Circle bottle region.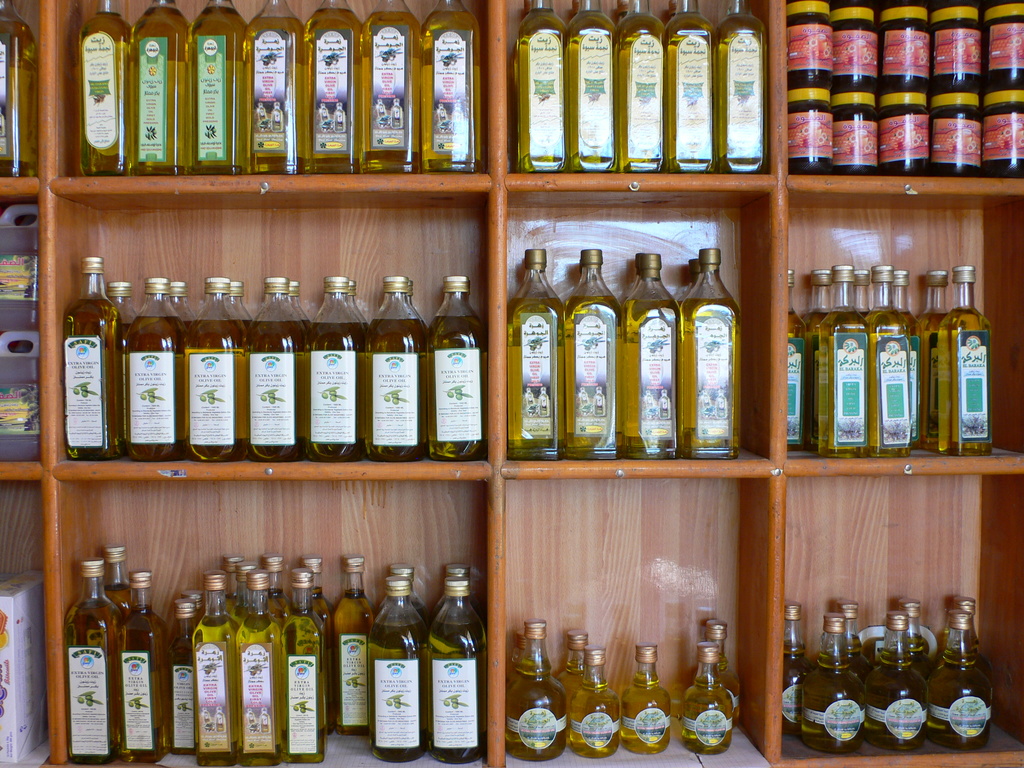
Region: 835:598:870:691.
